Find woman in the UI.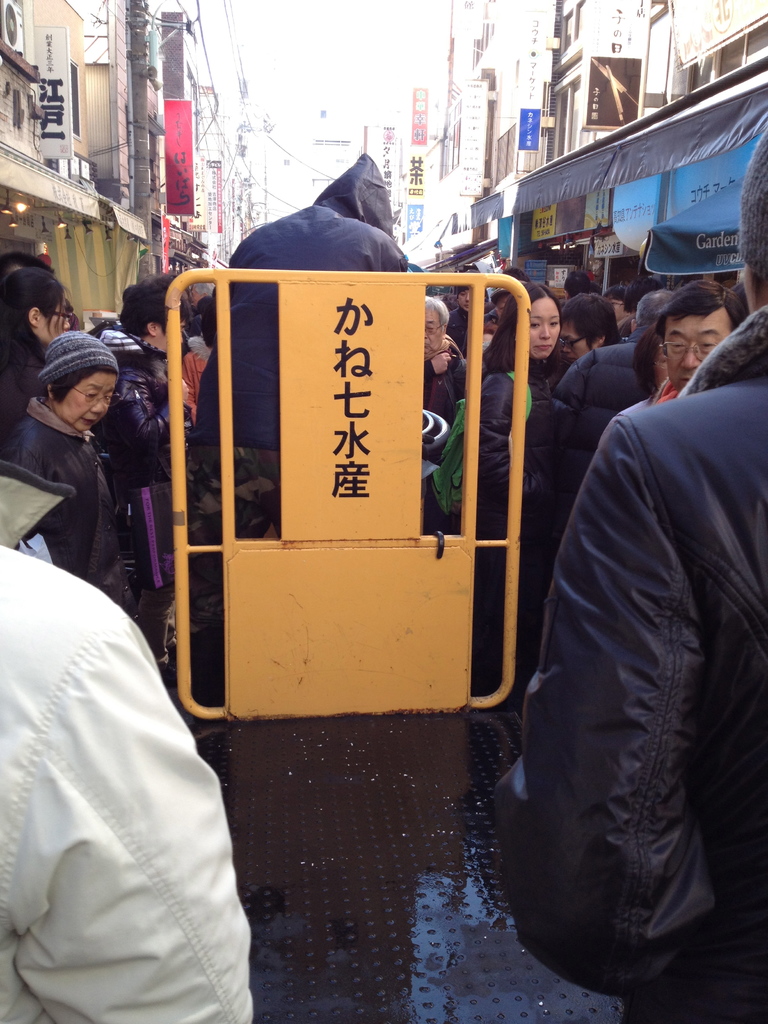
UI element at <box>632,321,672,390</box>.
